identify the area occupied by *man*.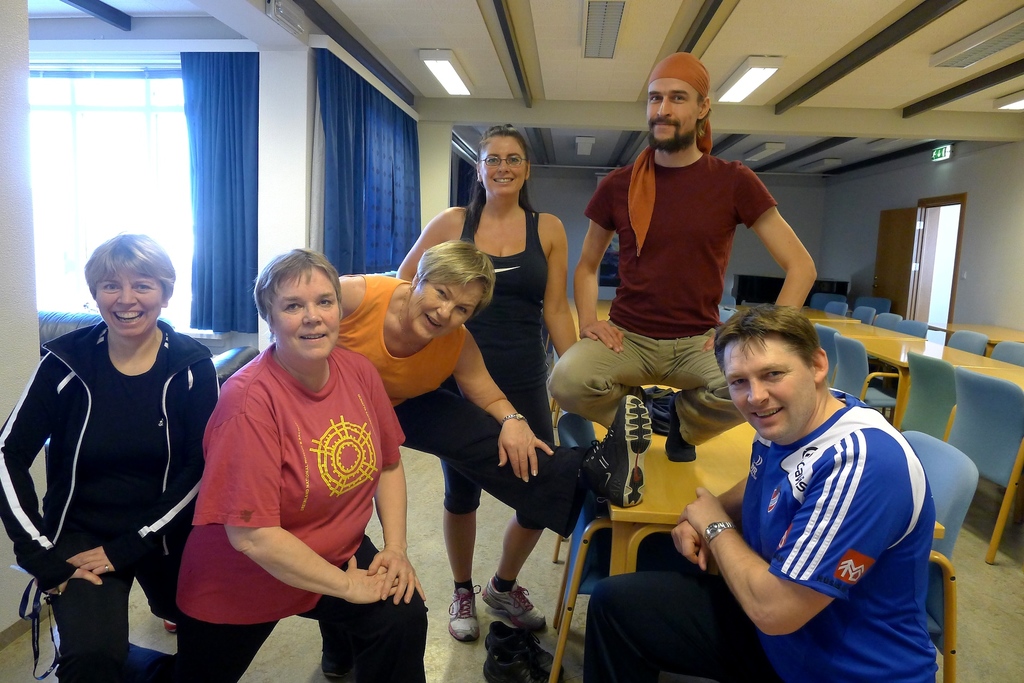
Area: left=171, top=223, right=402, bottom=679.
